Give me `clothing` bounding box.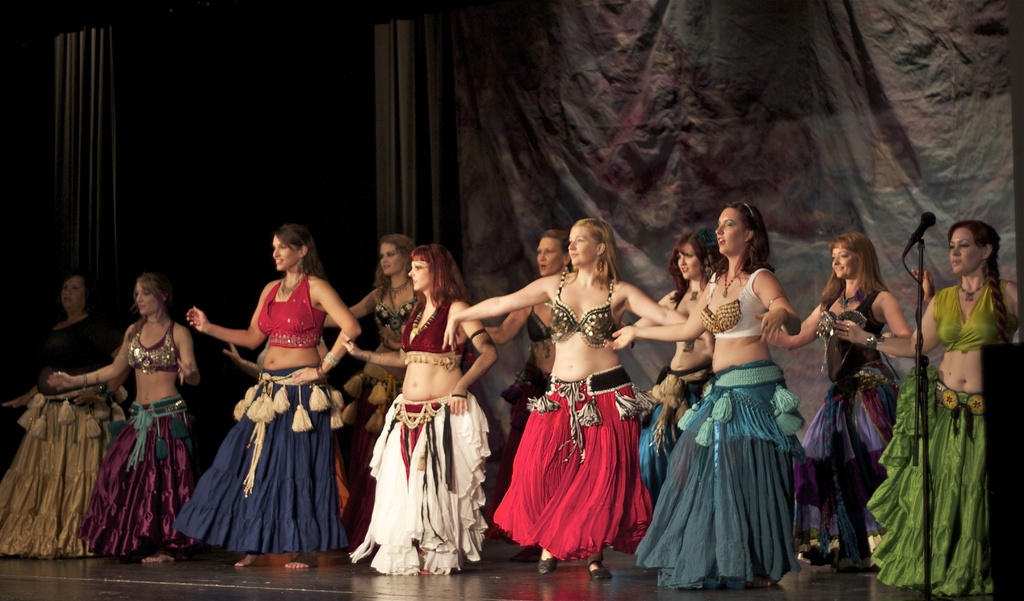
[935,284,1011,352].
